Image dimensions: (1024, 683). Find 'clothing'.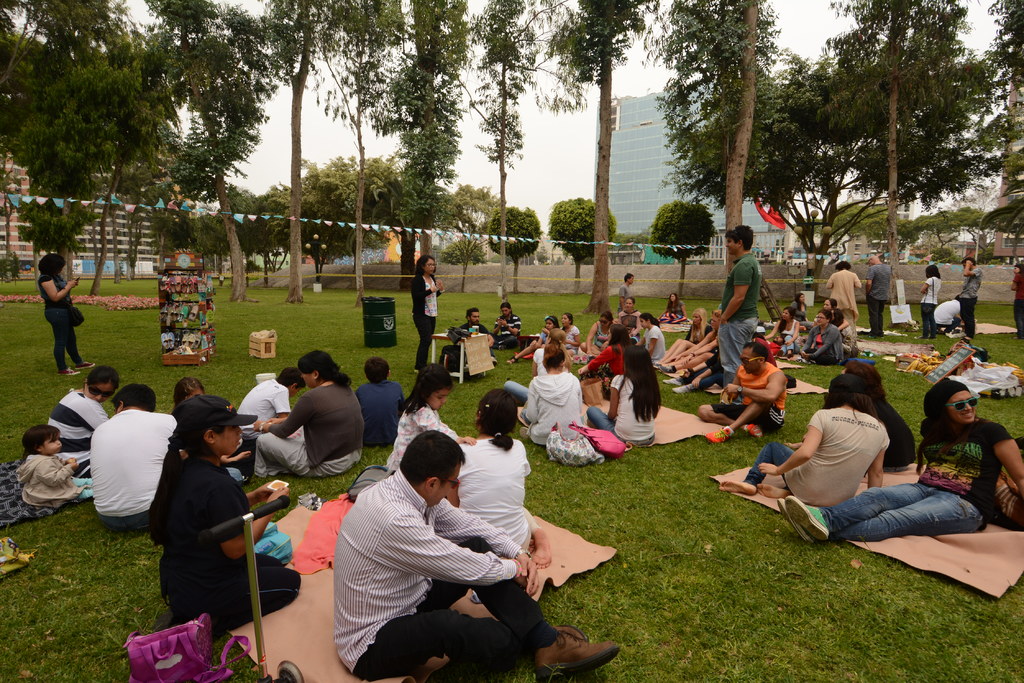
{"left": 826, "top": 268, "right": 863, "bottom": 330}.
